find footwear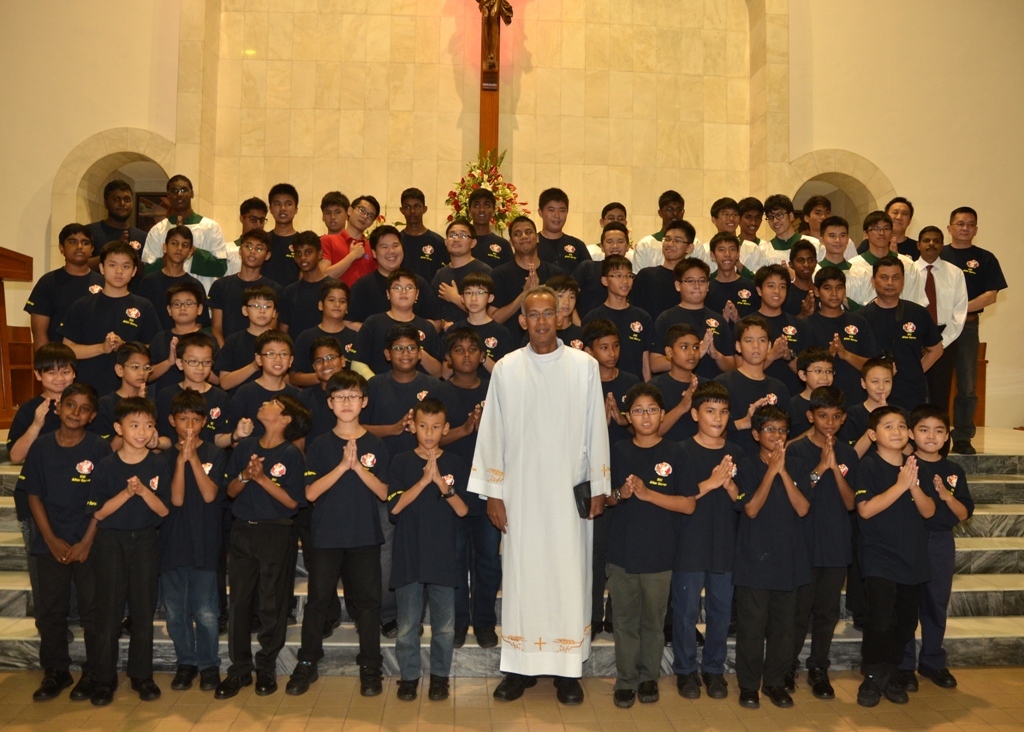
{"x1": 614, "y1": 689, "x2": 638, "y2": 709}
